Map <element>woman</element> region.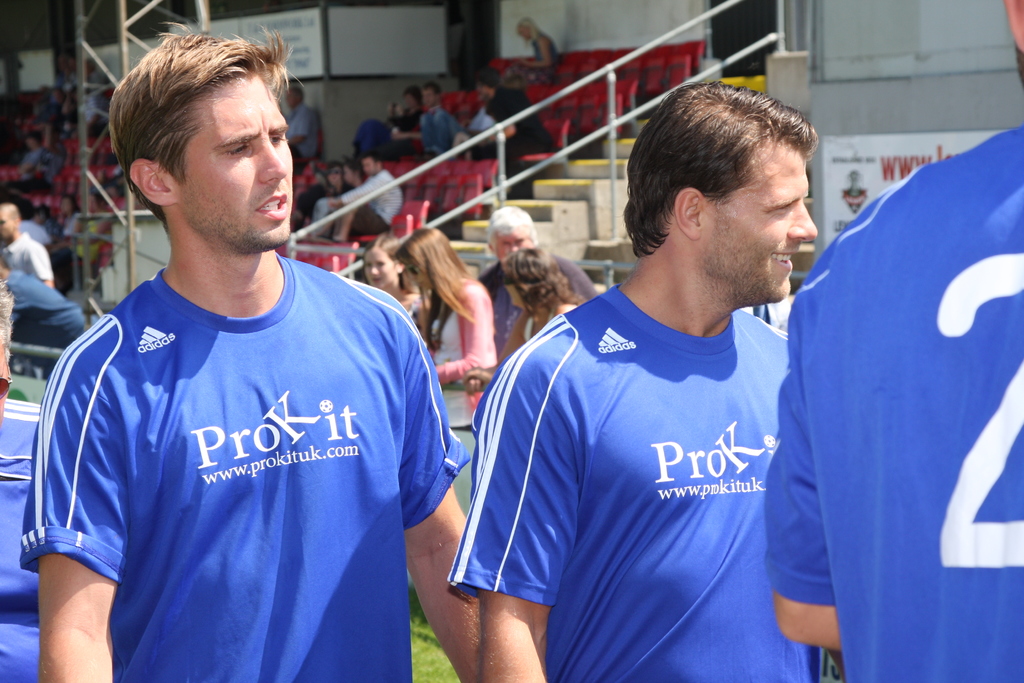
Mapped to box=[316, 161, 347, 211].
